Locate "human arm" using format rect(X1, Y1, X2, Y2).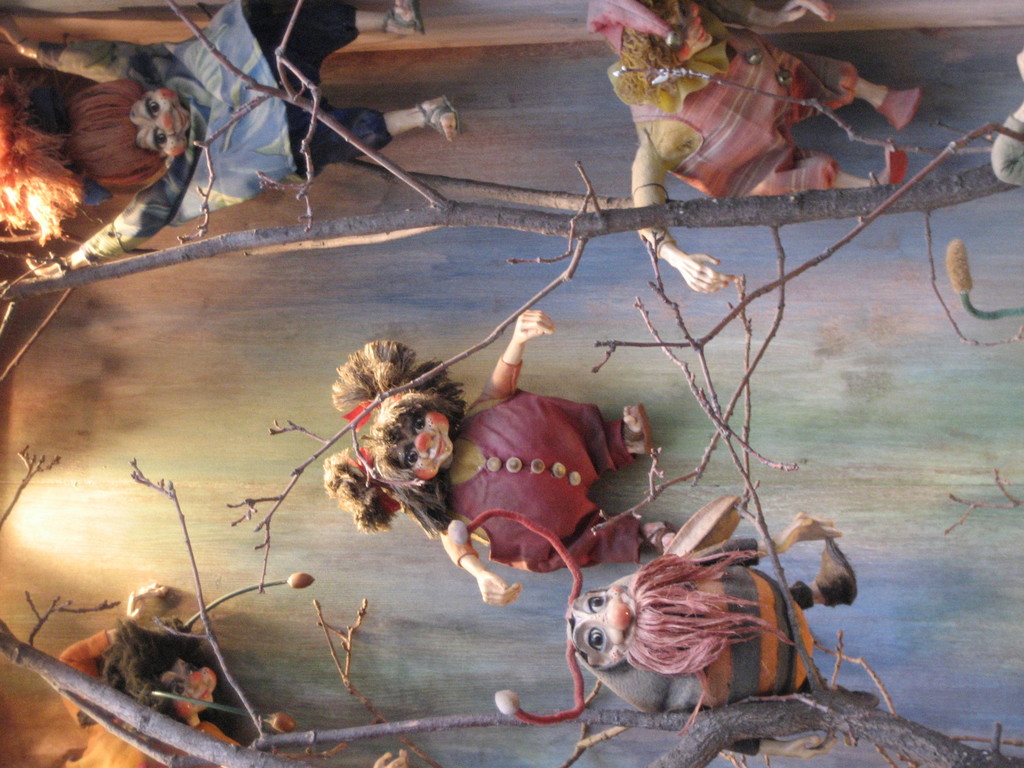
rect(701, 516, 846, 569).
